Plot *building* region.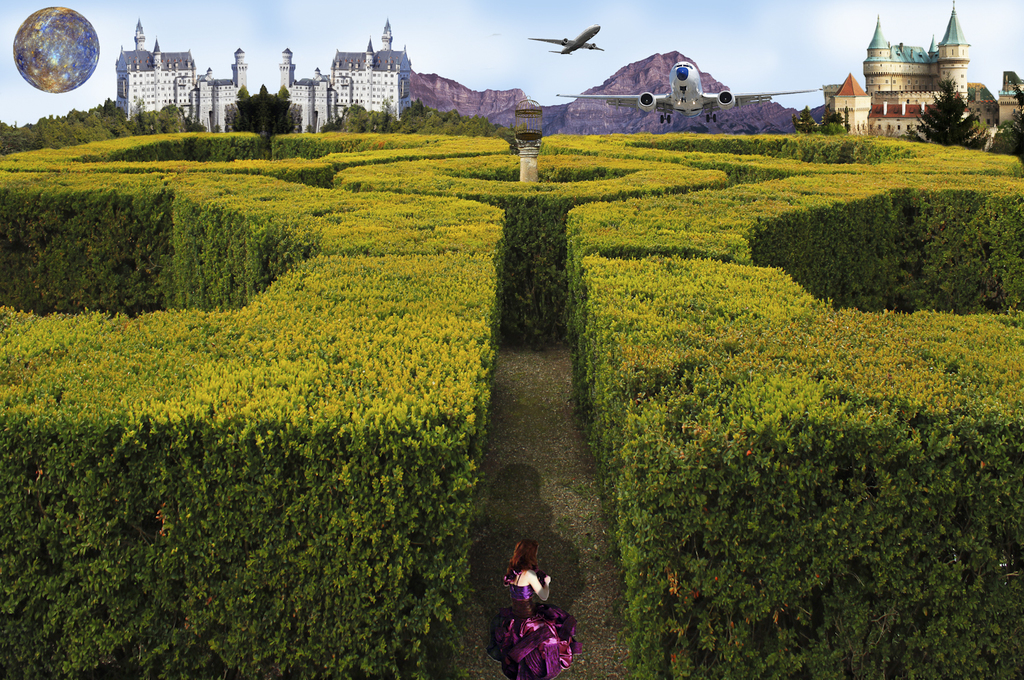
Plotted at 113 16 251 134.
